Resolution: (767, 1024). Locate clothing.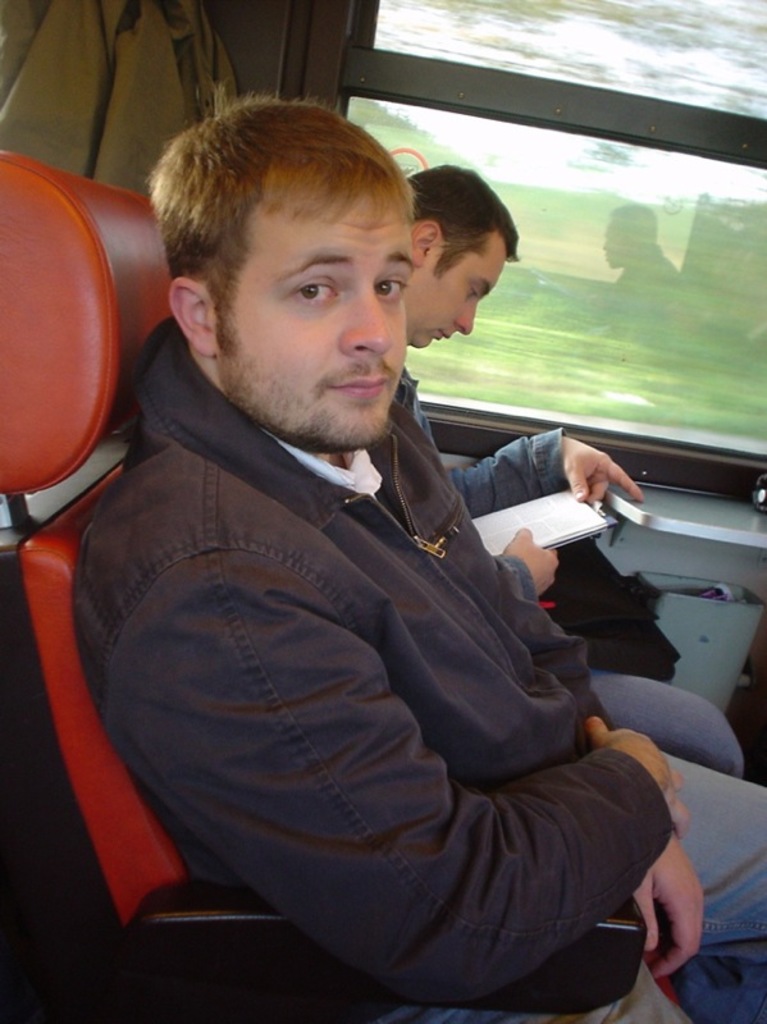
(x1=67, y1=314, x2=668, y2=1019).
